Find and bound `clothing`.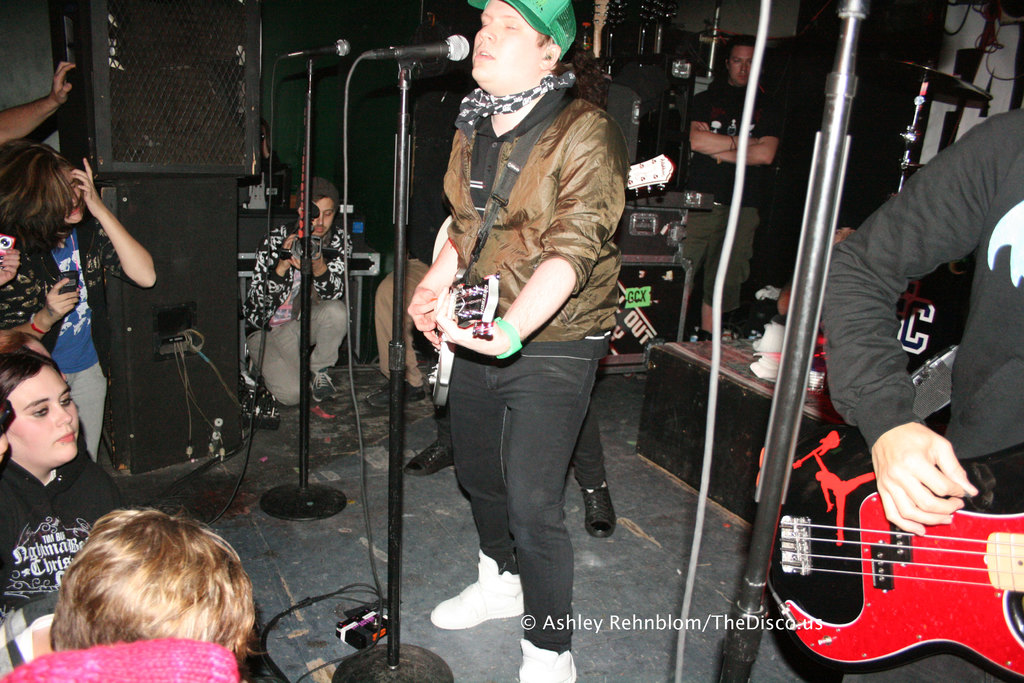
Bound: bbox=(447, 340, 601, 645).
